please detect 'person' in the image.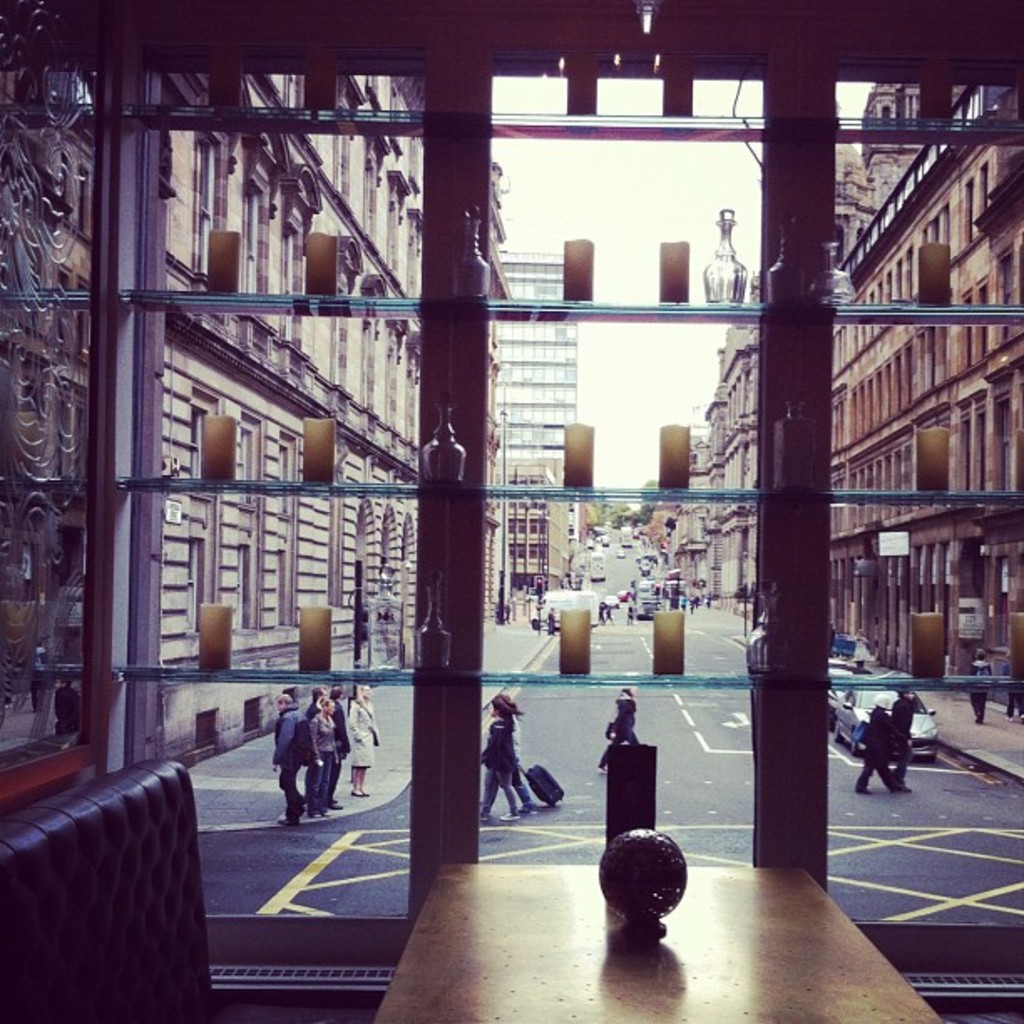
rect(306, 689, 335, 823).
